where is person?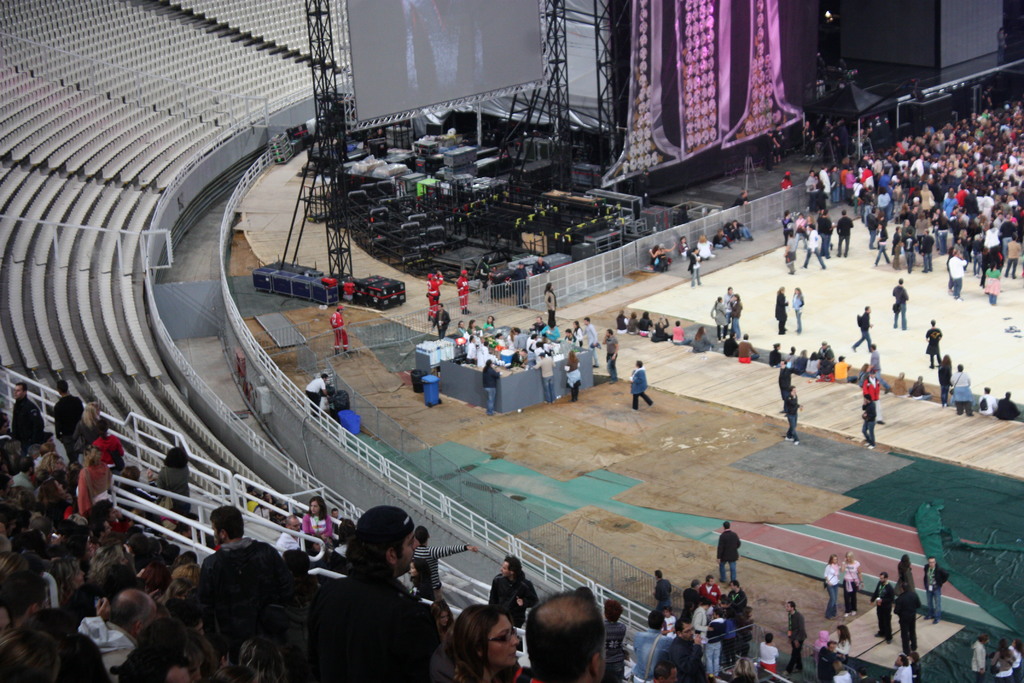
[x1=778, y1=391, x2=801, y2=449].
